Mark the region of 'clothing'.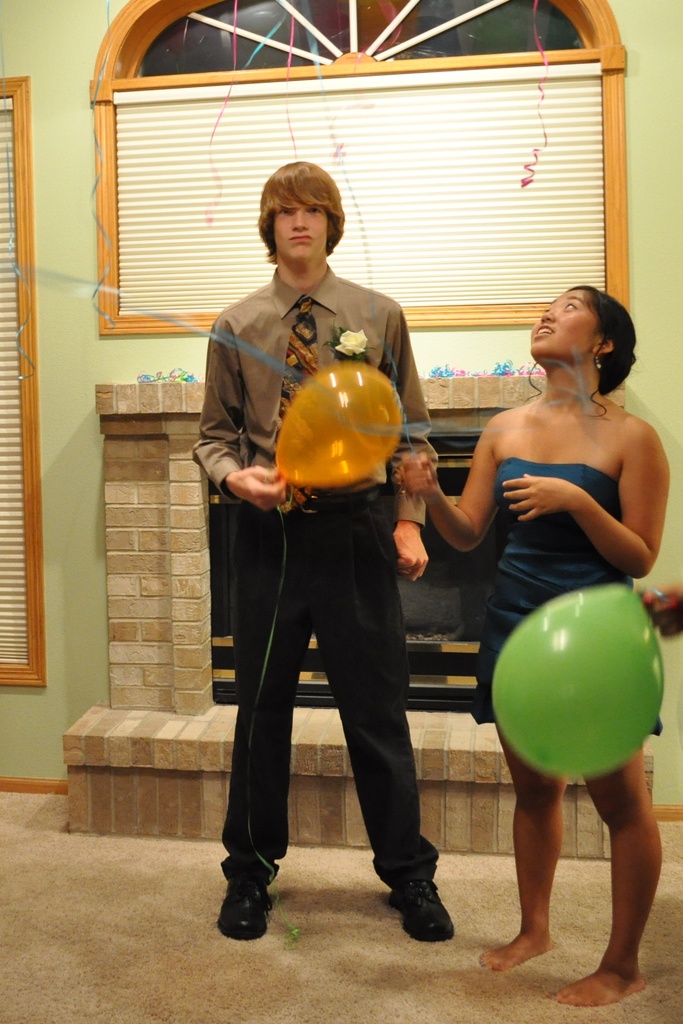
Region: box(473, 447, 633, 736).
